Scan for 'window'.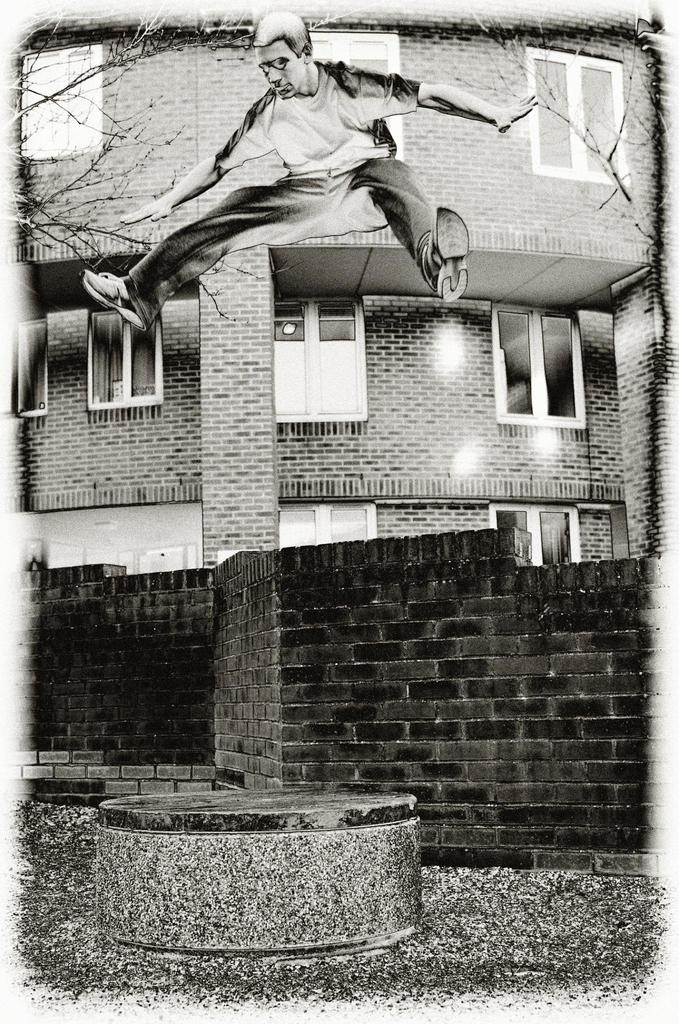
Scan result: (494, 290, 596, 426).
